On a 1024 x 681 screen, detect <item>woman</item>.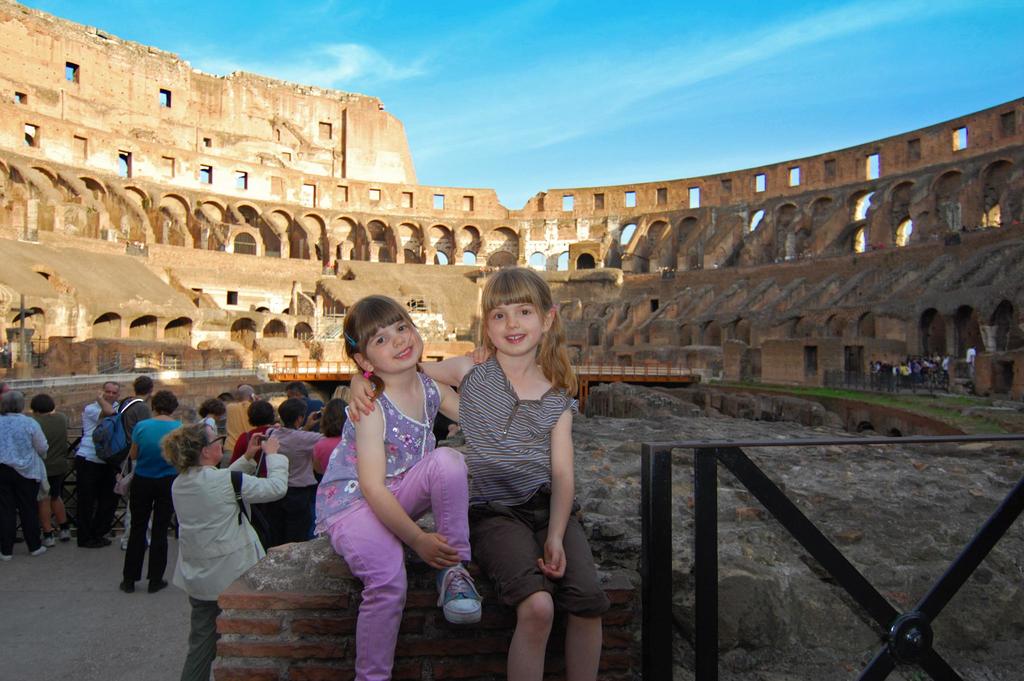
(198, 397, 226, 437).
